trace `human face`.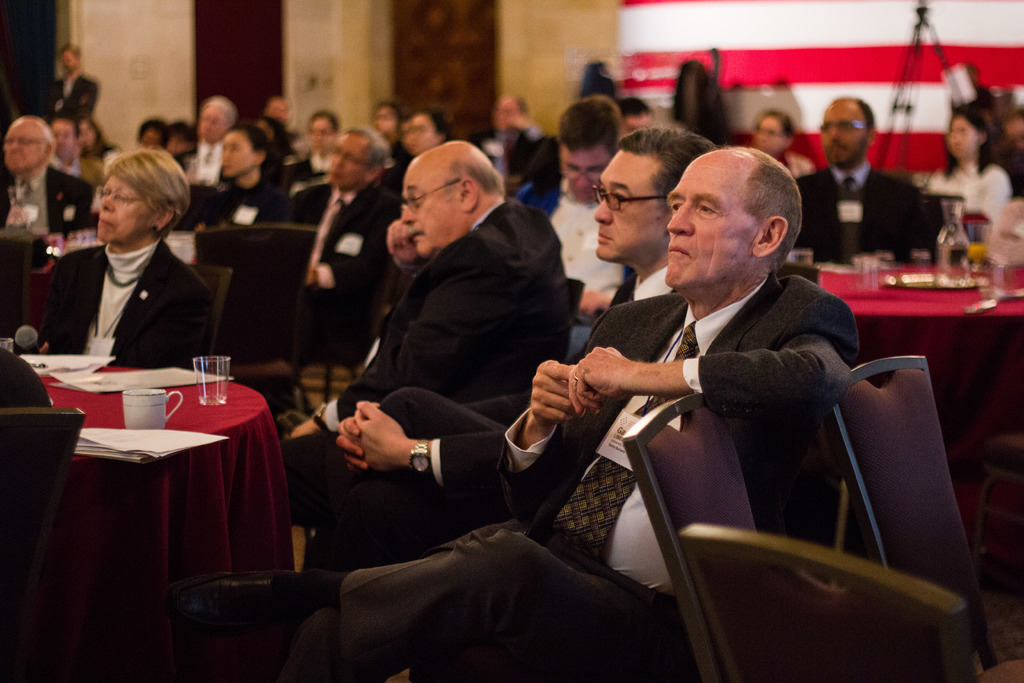
Traced to bbox=(98, 174, 150, 245).
